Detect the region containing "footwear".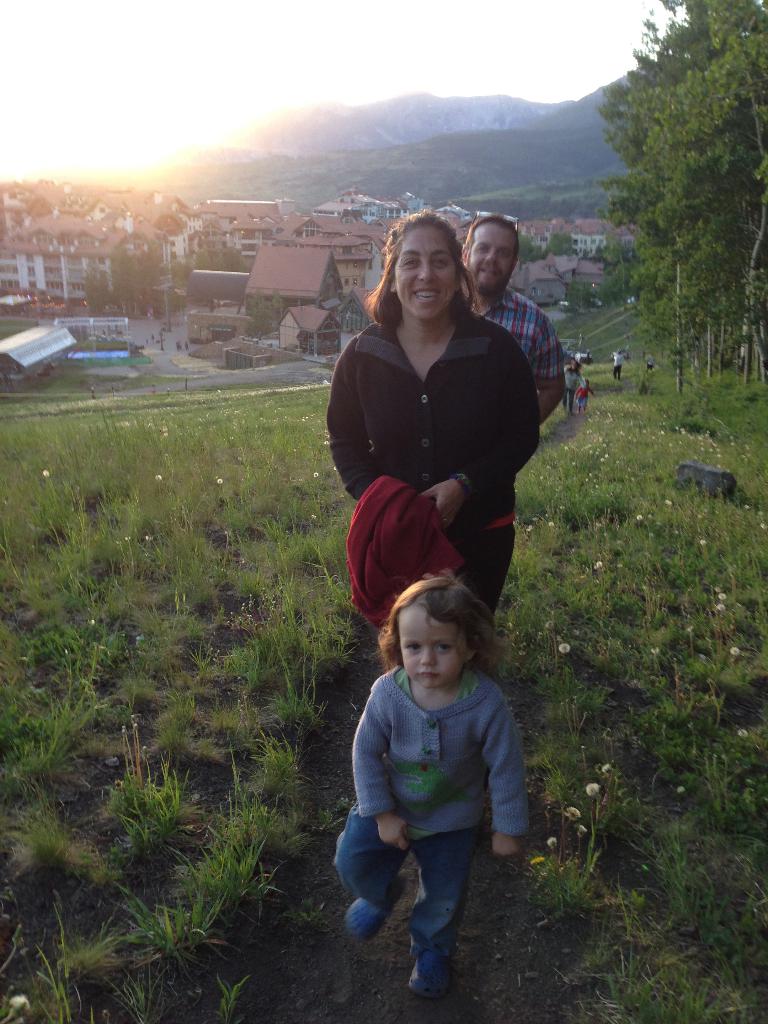
(395,927,470,996).
